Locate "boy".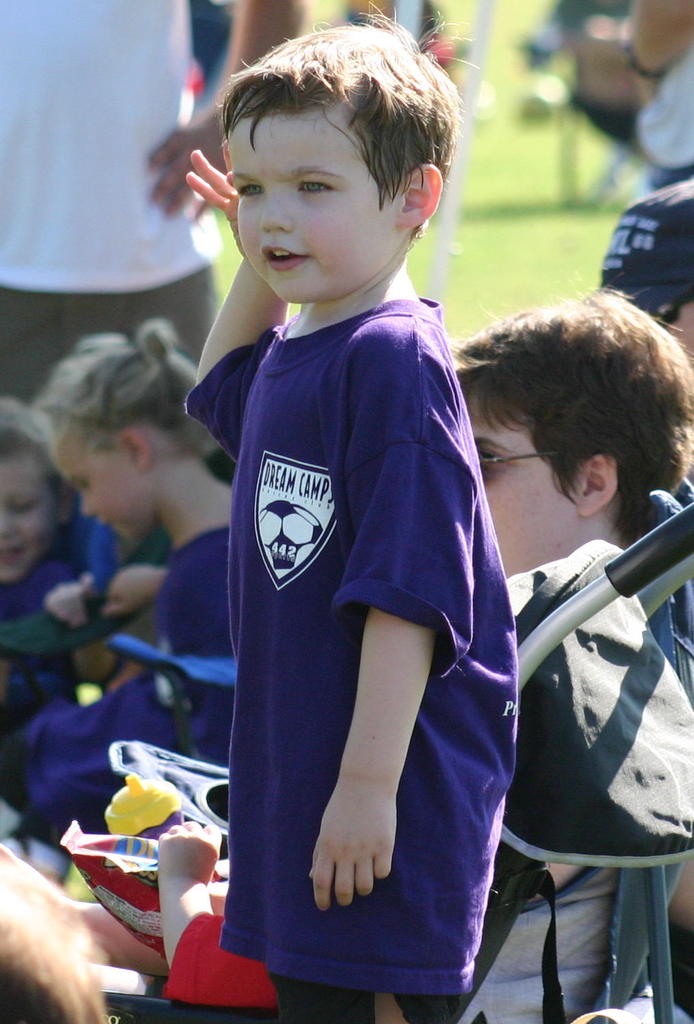
Bounding box: select_region(147, 44, 570, 1023).
